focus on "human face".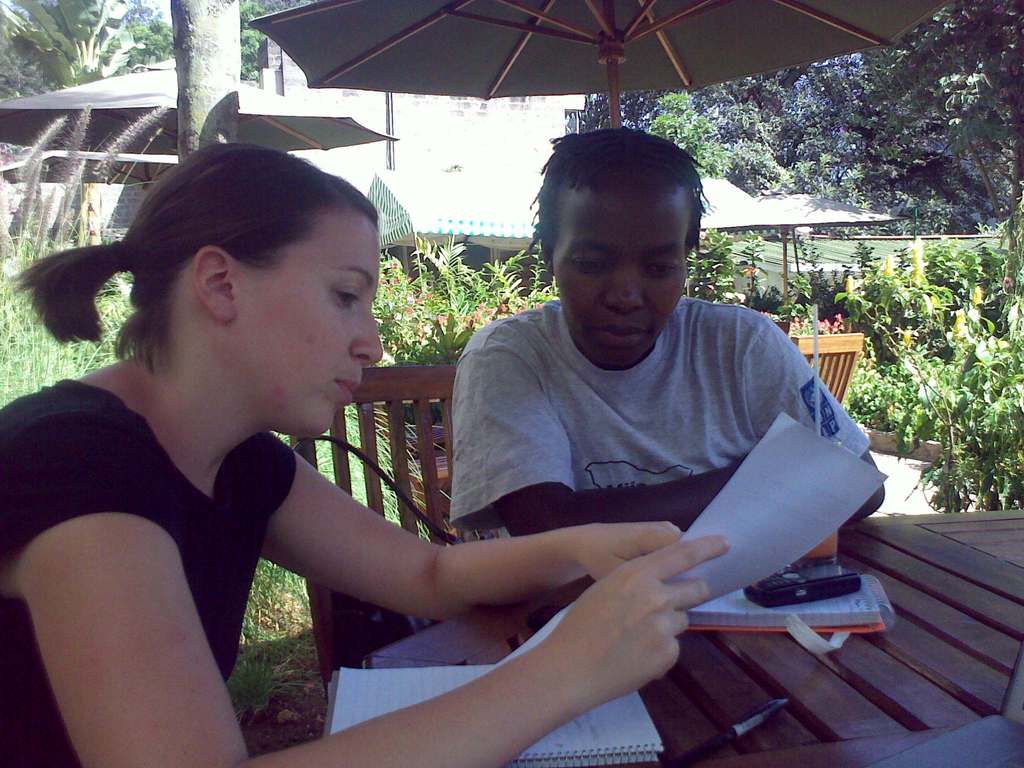
Focused at x1=236 y1=216 x2=387 y2=436.
